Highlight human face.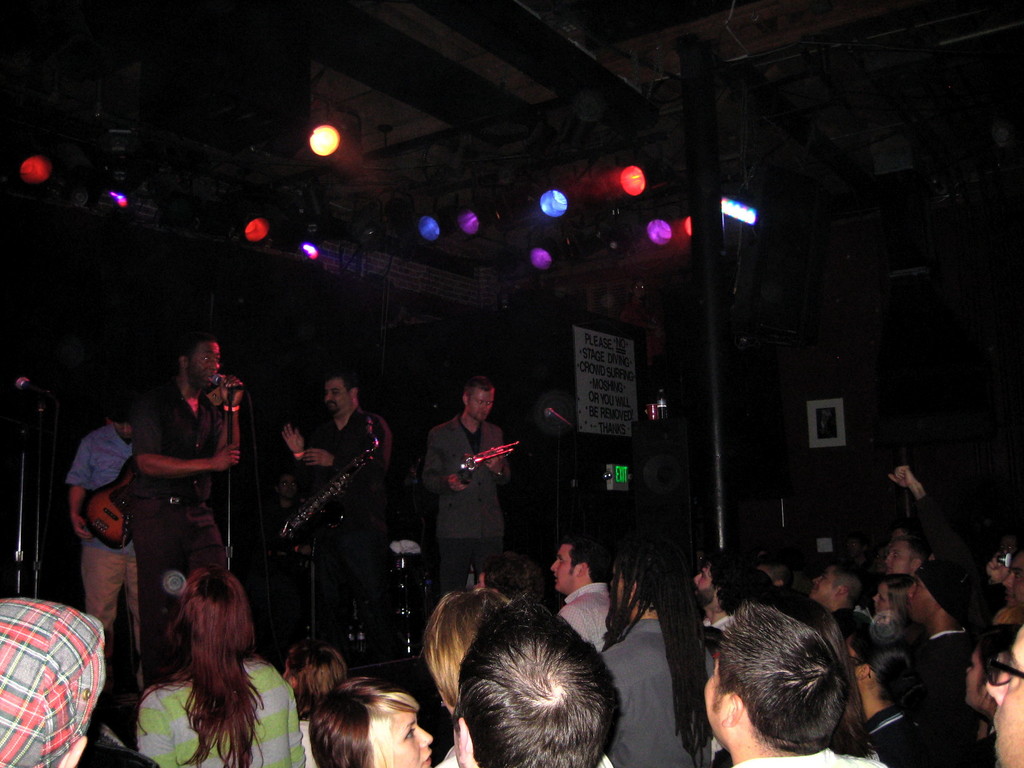
Highlighted region: crop(472, 387, 493, 418).
